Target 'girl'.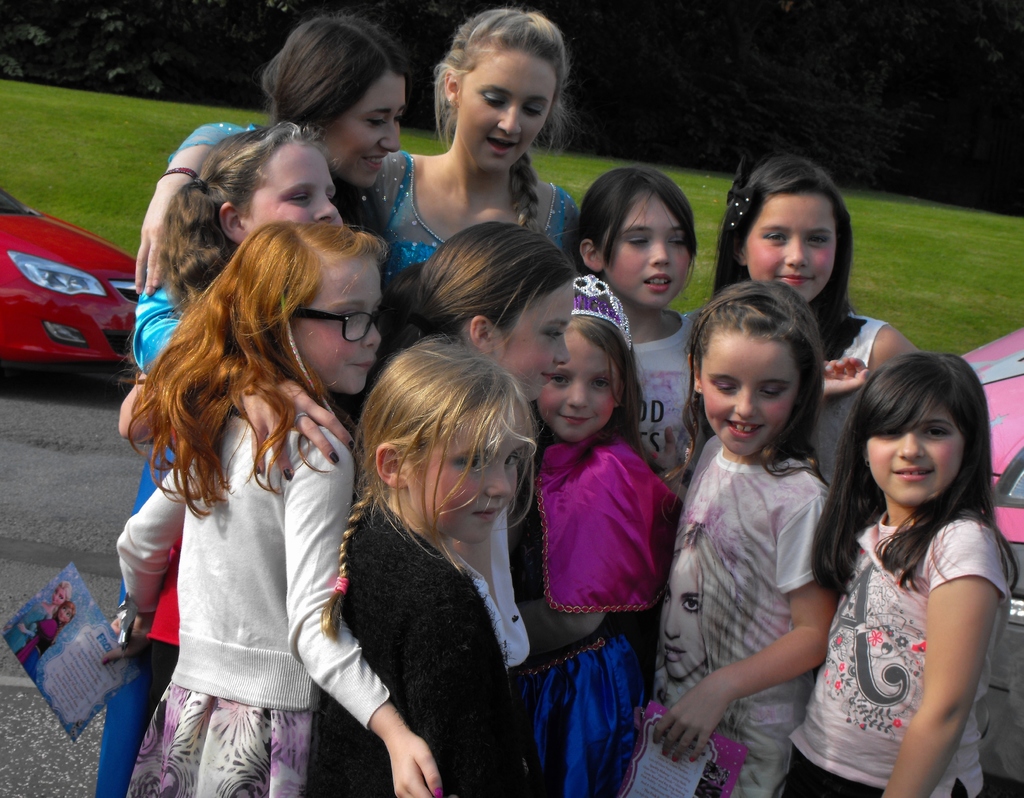
Target region: [575, 167, 698, 489].
